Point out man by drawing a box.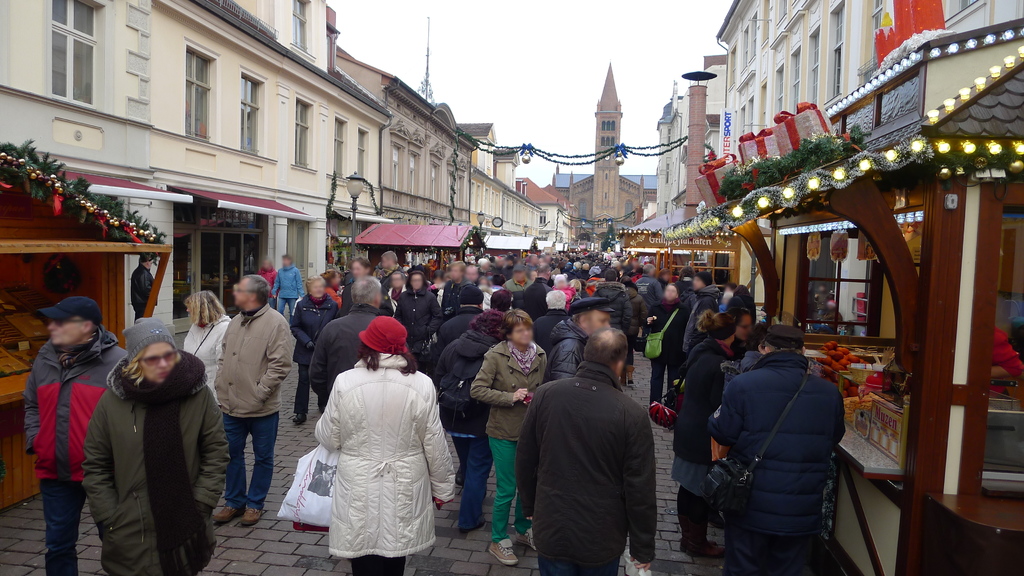
(x1=431, y1=286, x2=486, y2=372).
